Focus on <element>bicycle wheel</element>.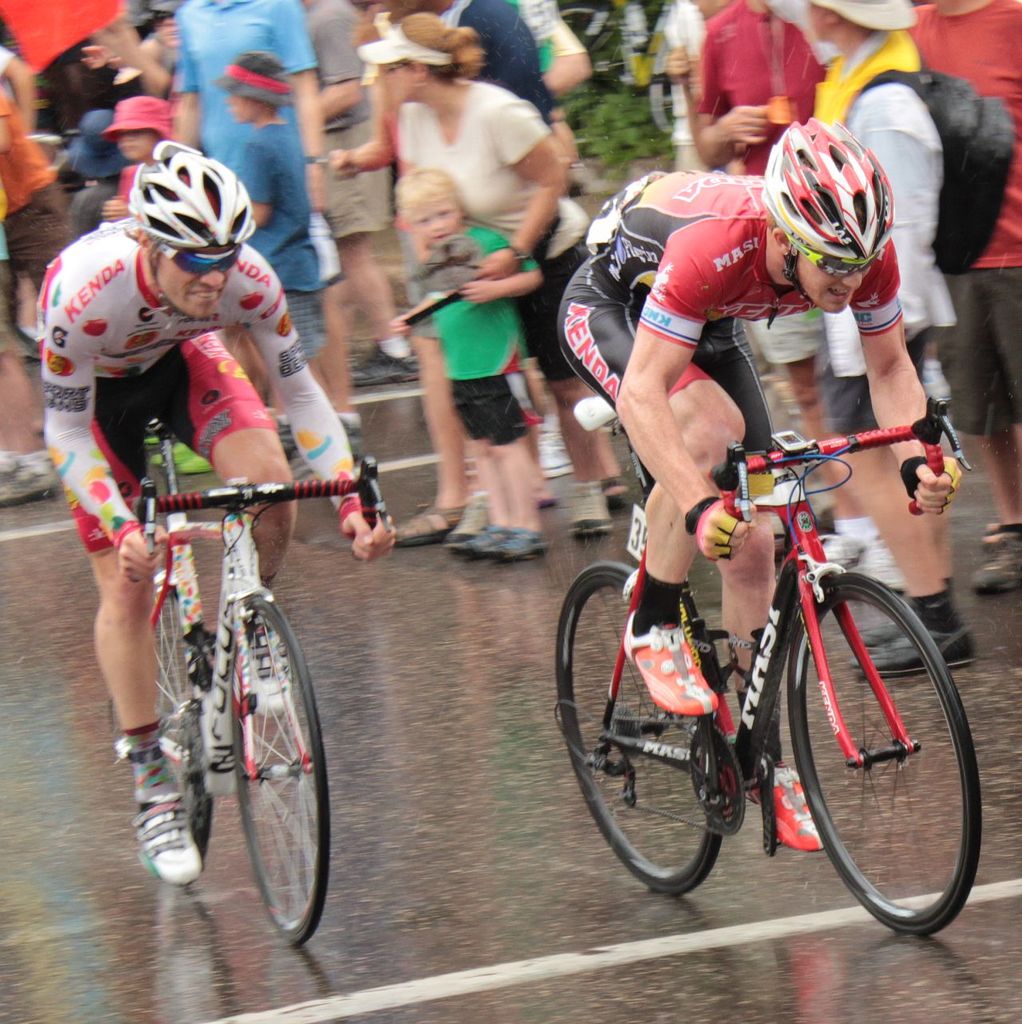
Focused at 553:562:727:892.
